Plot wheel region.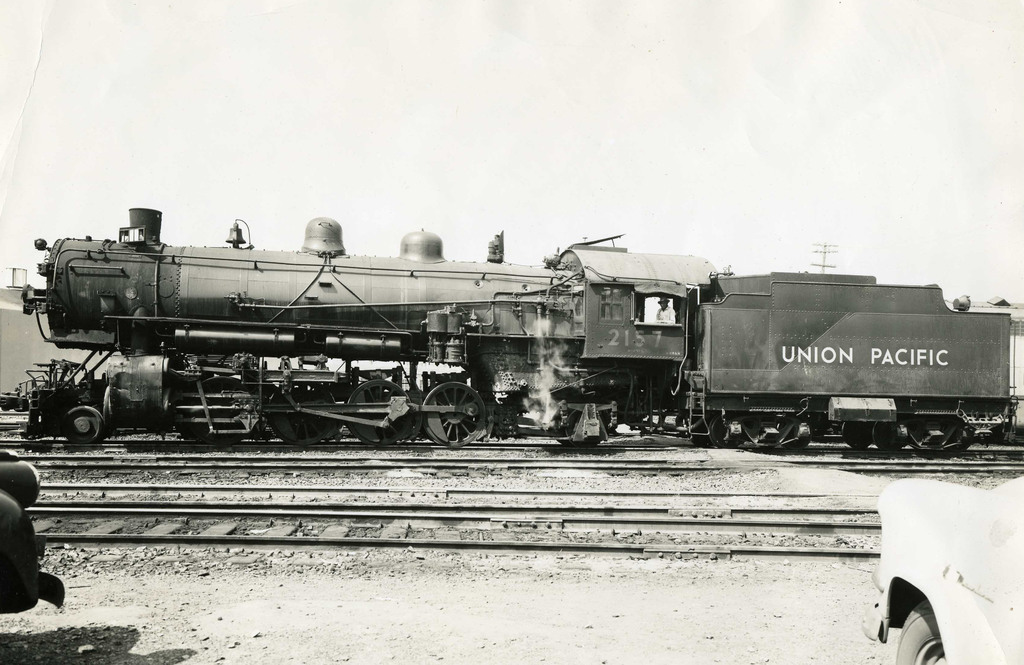
Plotted at BBox(409, 380, 483, 446).
